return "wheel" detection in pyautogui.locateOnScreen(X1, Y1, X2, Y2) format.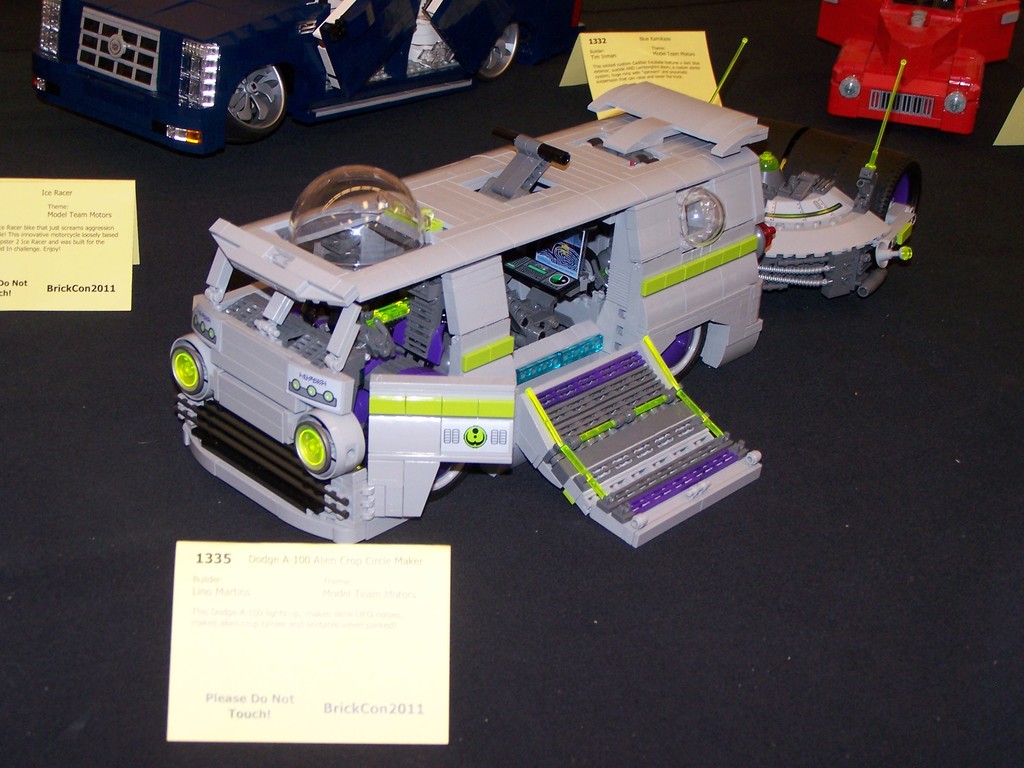
pyautogui.locateOnScreen(202, 43, 293, 124).
